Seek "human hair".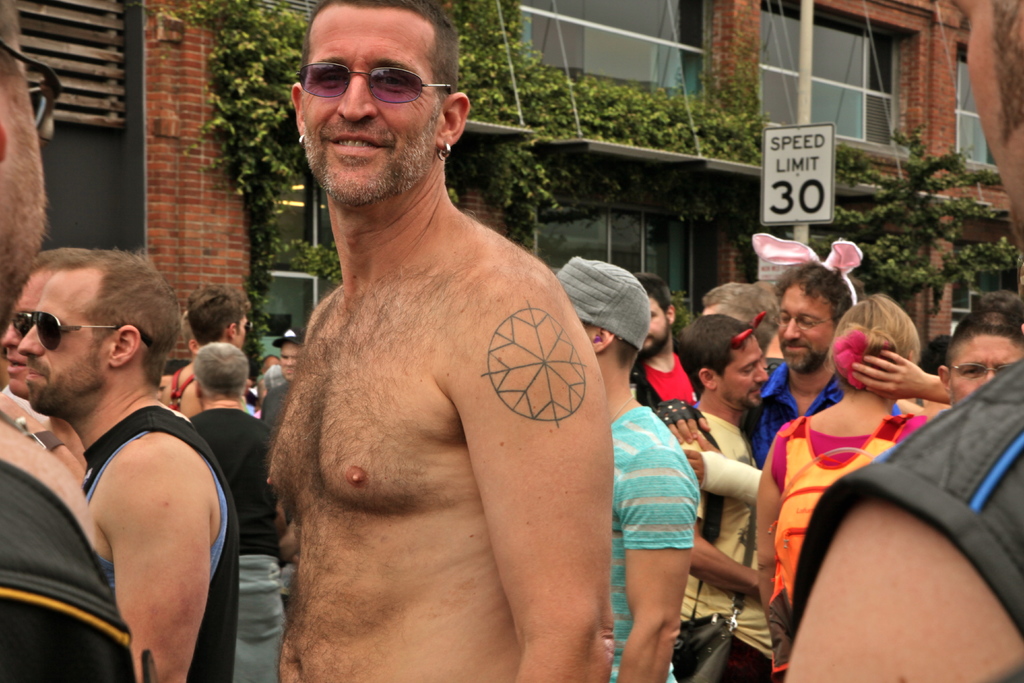
193:337:252:399.
